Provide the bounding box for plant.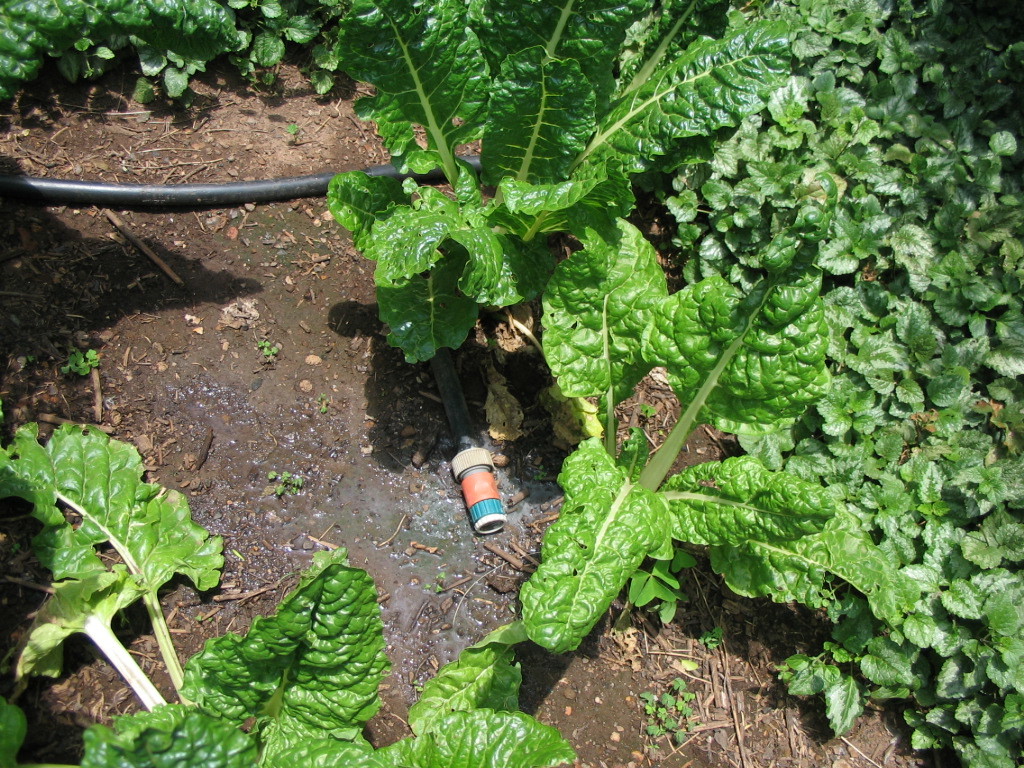
crop(256, 333, 286, 356).
